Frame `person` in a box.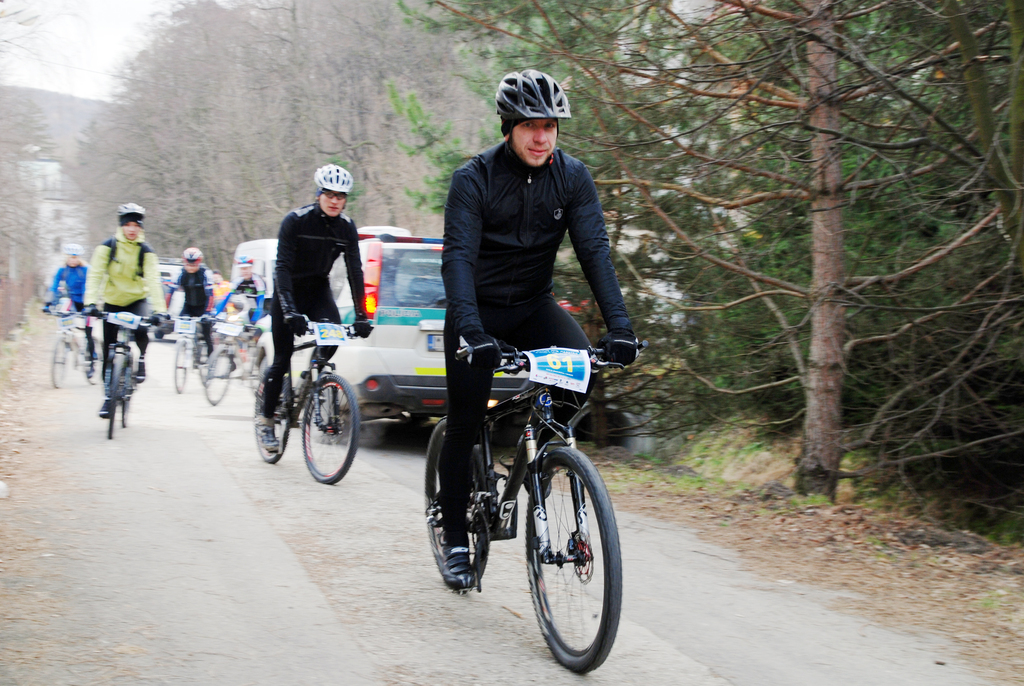
locate(72, 200, 150, 432).
